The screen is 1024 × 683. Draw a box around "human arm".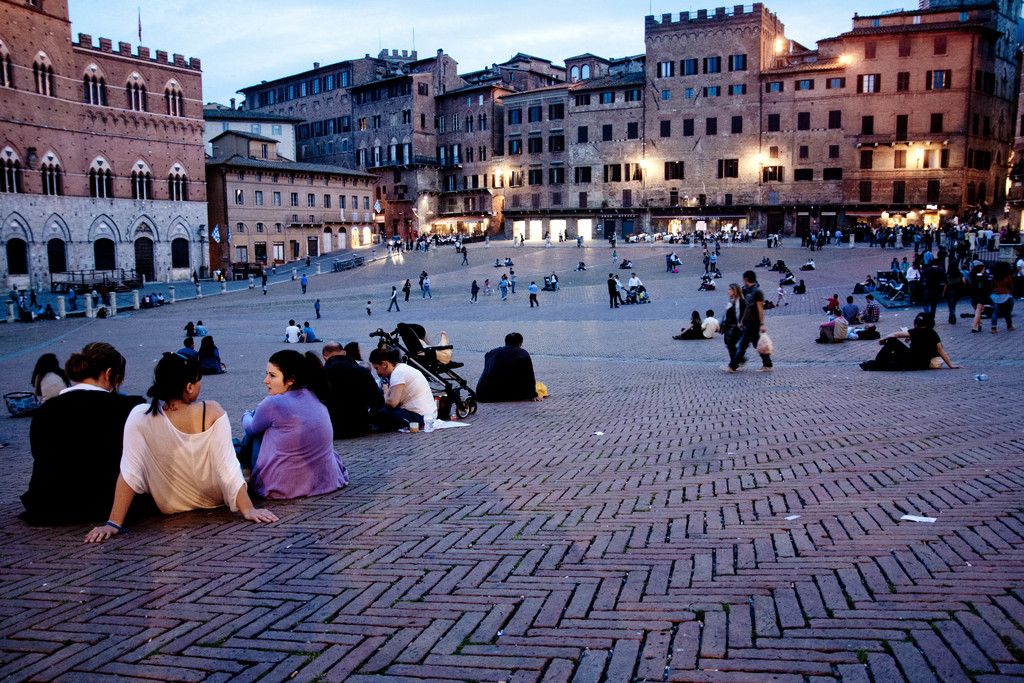
(left=627, top=277, right=632, bottom=286).
